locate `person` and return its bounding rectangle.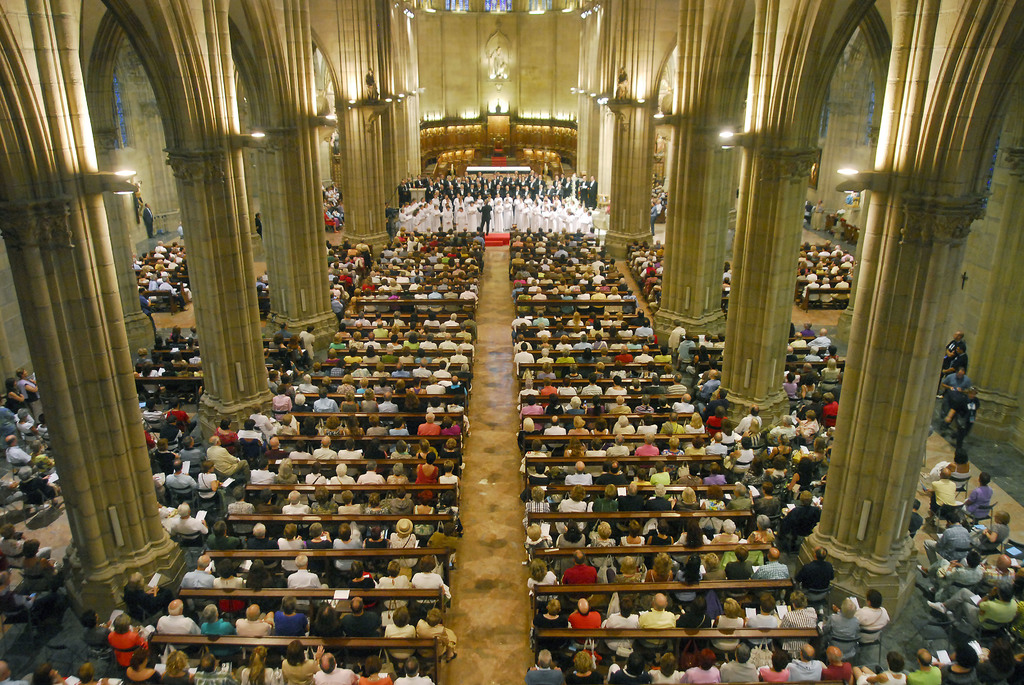
l=672, t=597, r=710, b=624.
